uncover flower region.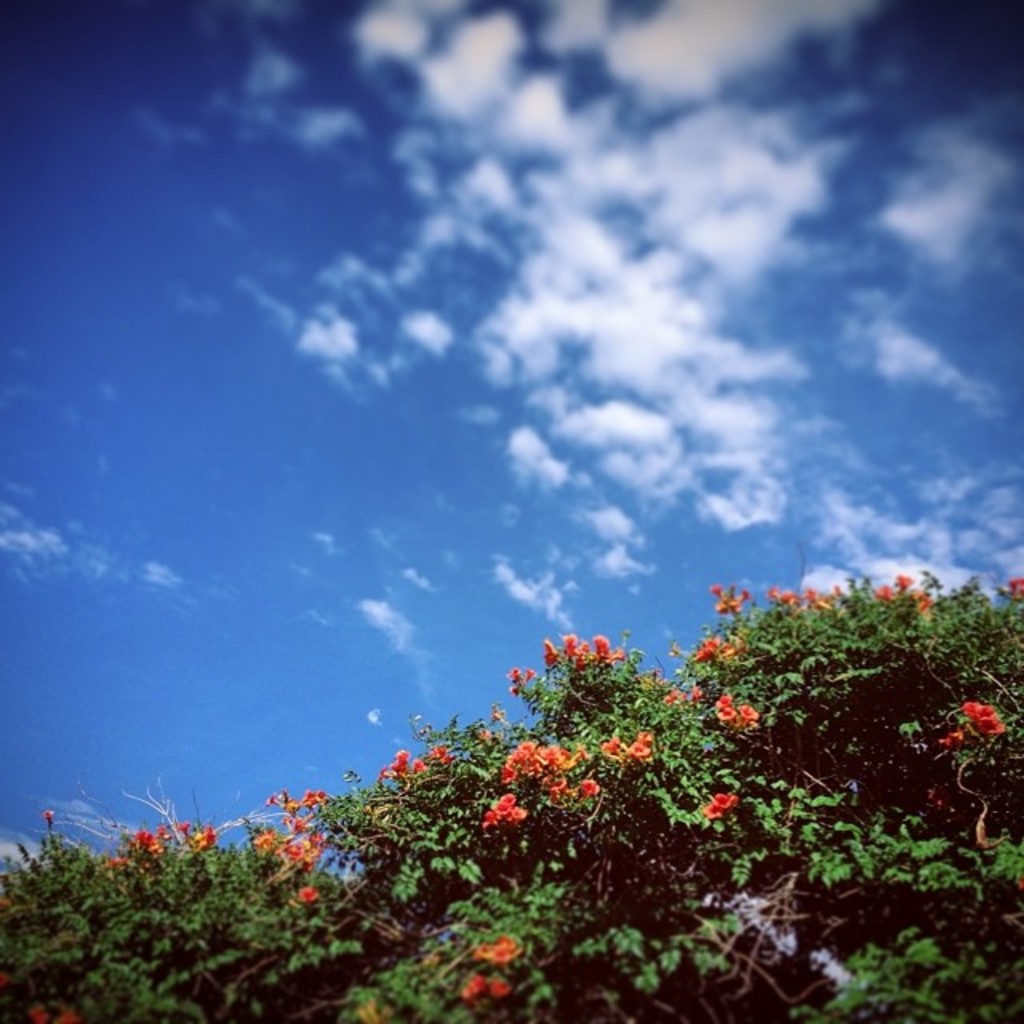
Uncovered: 701 787 738 824.
